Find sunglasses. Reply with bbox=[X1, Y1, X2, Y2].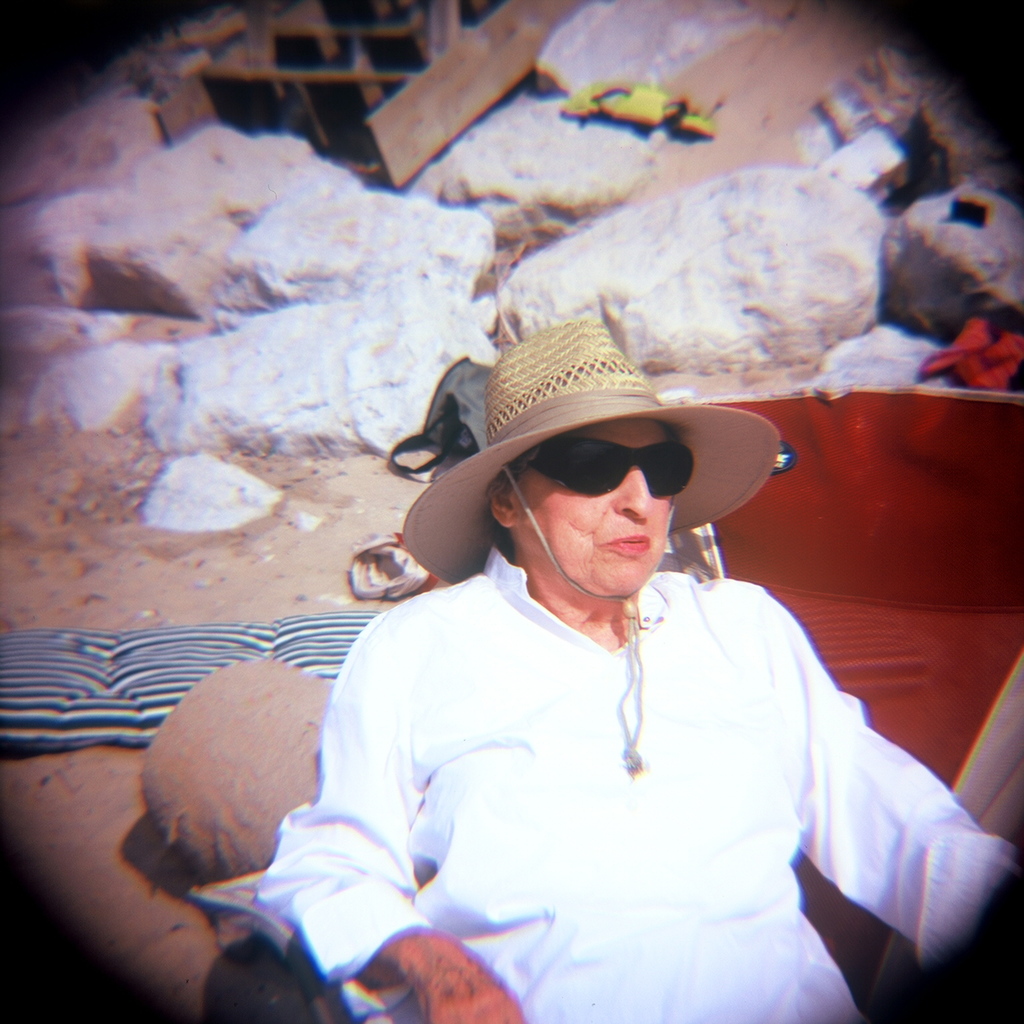
bbox=[507, 423, 687, 504].
